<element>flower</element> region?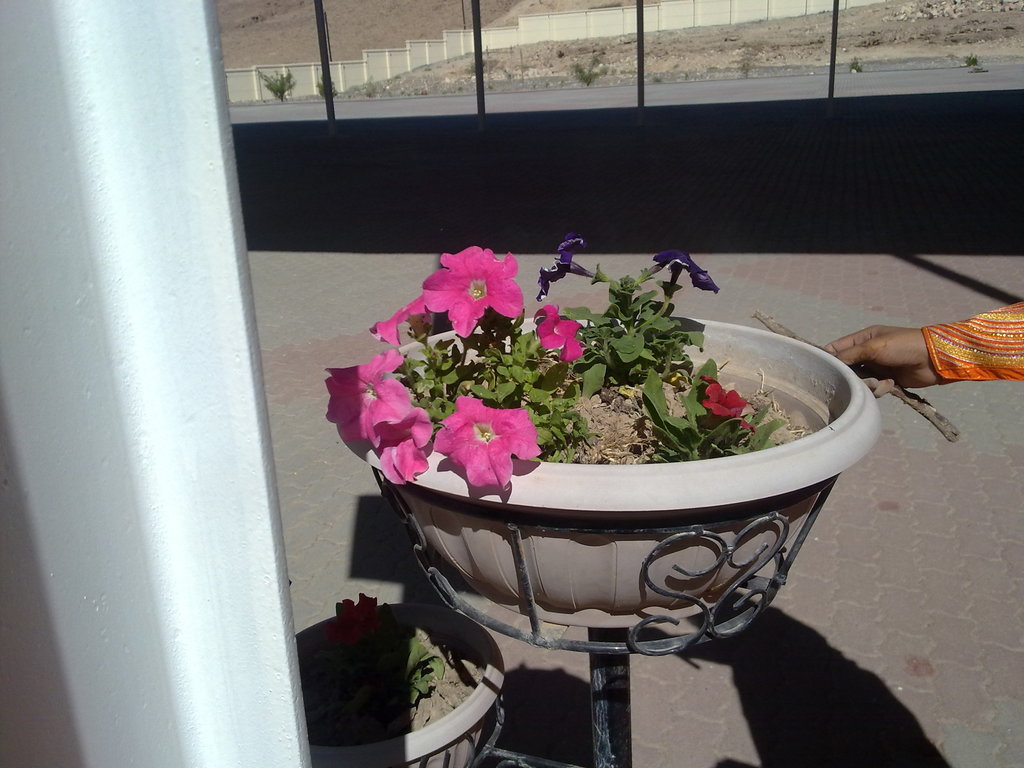
<box>376,406,436,484</box>
